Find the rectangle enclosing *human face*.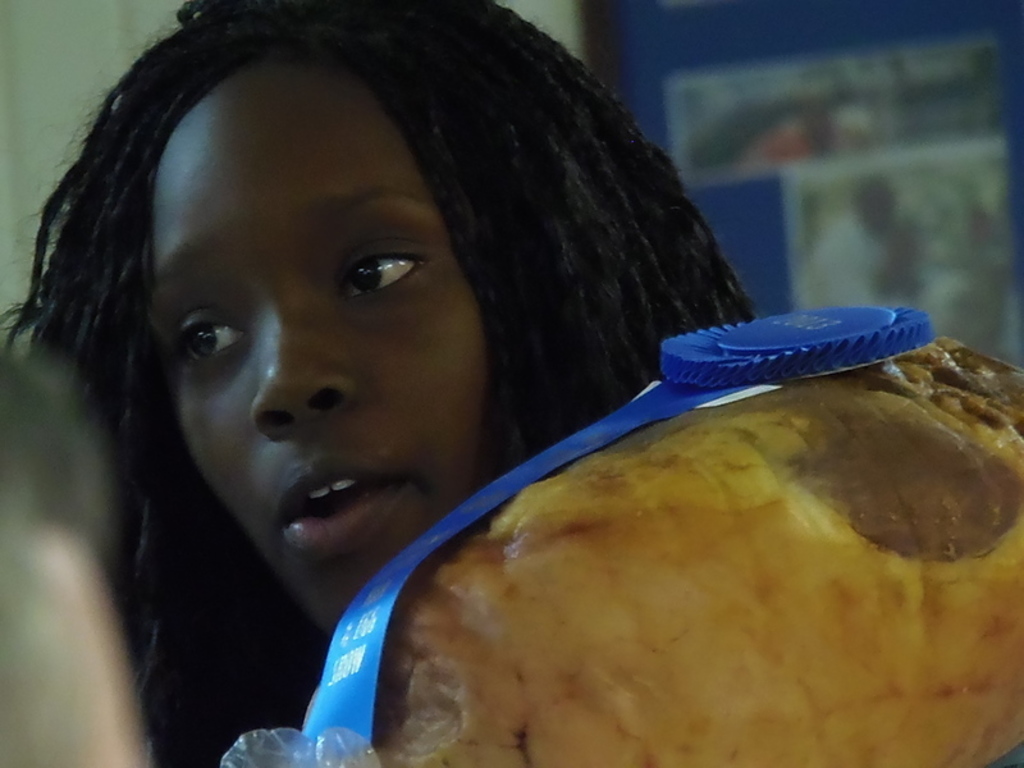
151, 69, 486, 637.
